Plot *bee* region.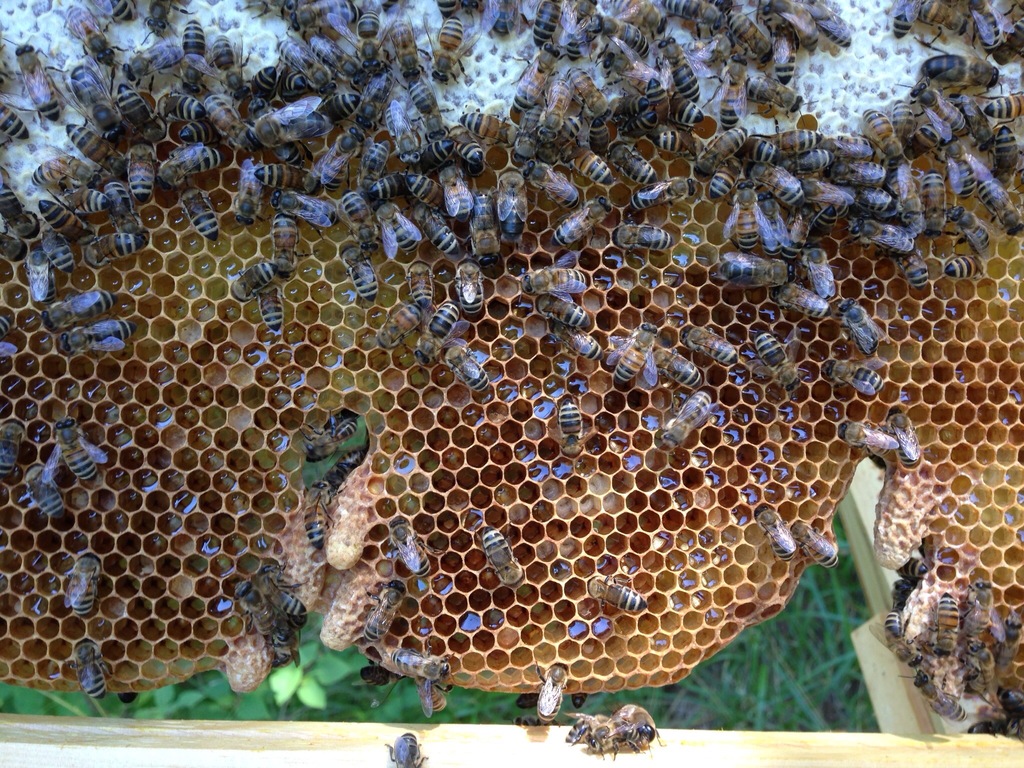
Plotted at 356:561:405:642.
